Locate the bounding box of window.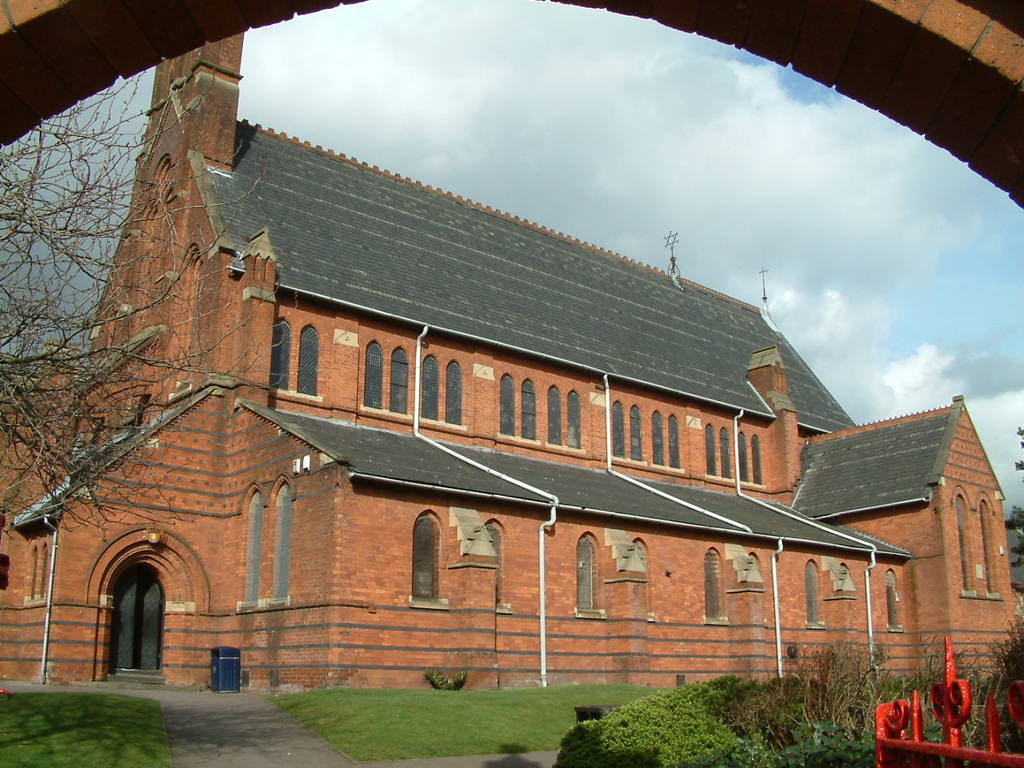
Bounding box: bbox=[549, 386, 567, 448].
